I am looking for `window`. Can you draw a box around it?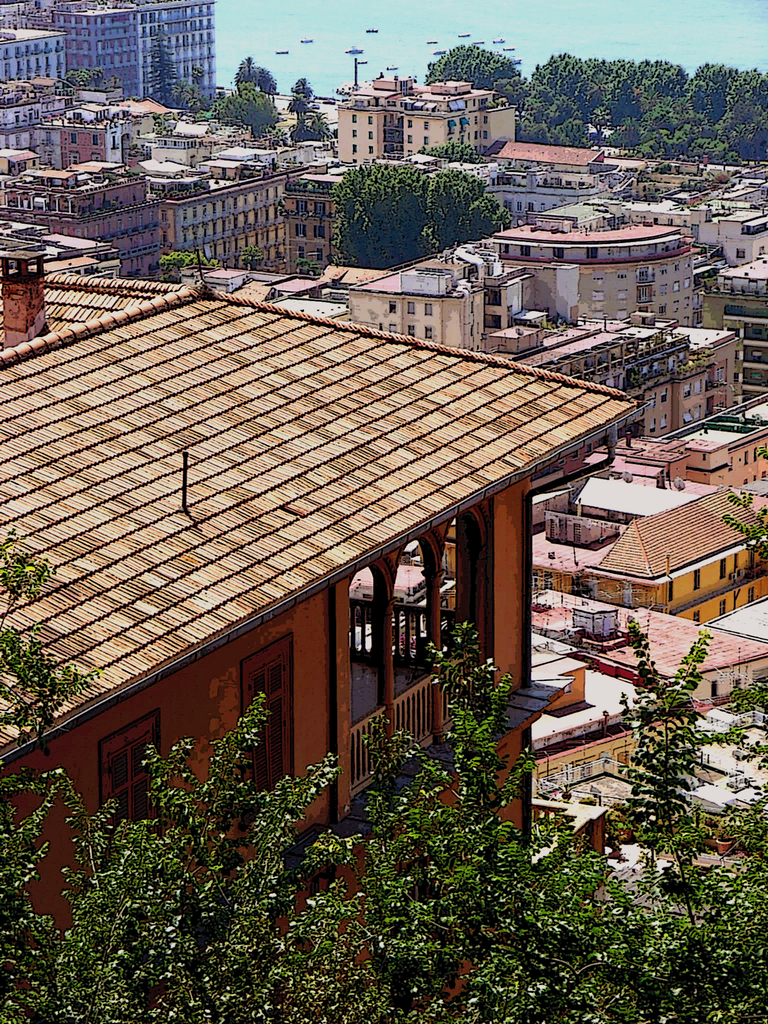
Sure, the bounding box is {"x1": 662, "y1": 268, "x2": 668, "y2": 271}.
